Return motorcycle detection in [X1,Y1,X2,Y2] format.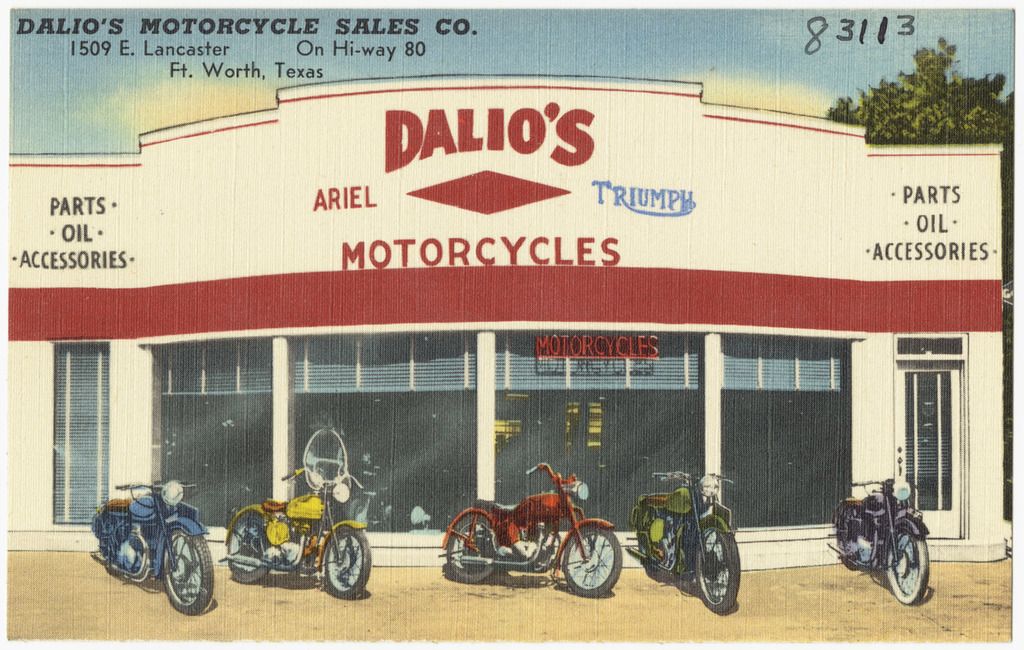
[440,457,625,597].
